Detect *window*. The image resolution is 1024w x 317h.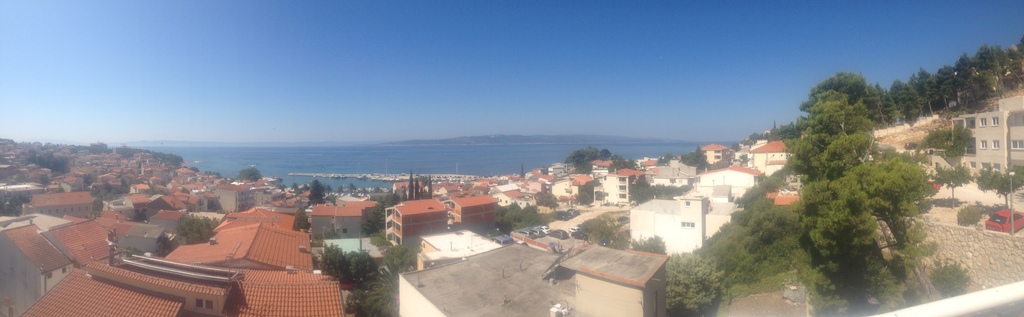
{"left": 1011, "top": 140, "right": 1023, "bottom": 150}.
